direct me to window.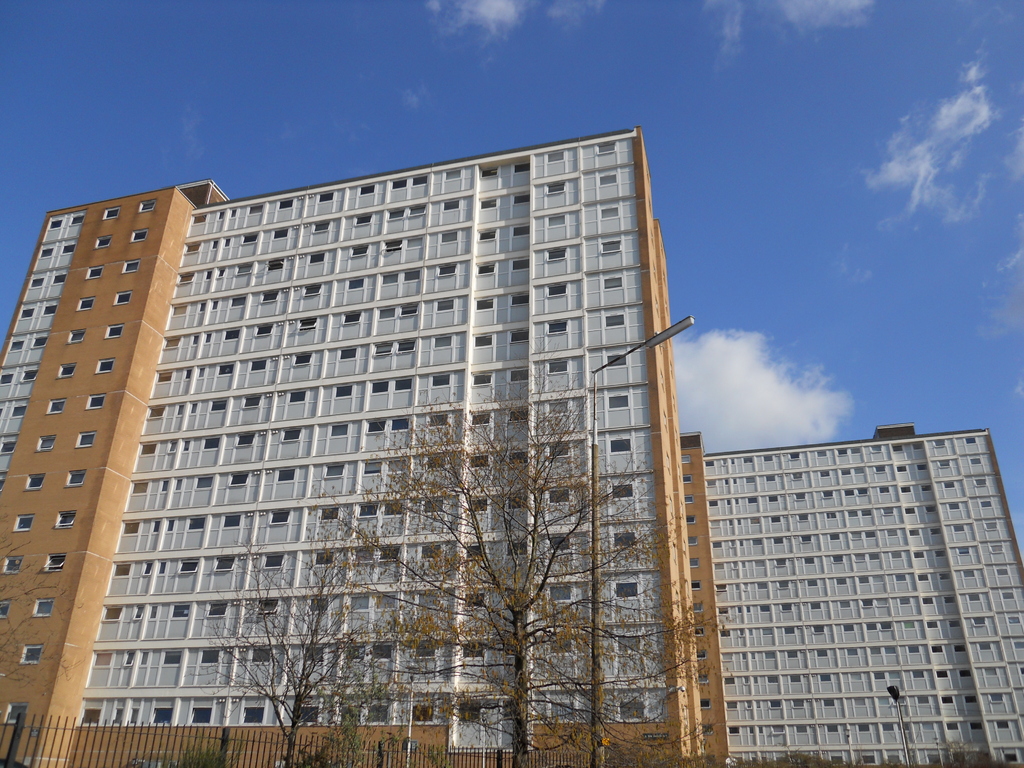
Direction: x1=605 y1=316 x2=623 y2=329.
